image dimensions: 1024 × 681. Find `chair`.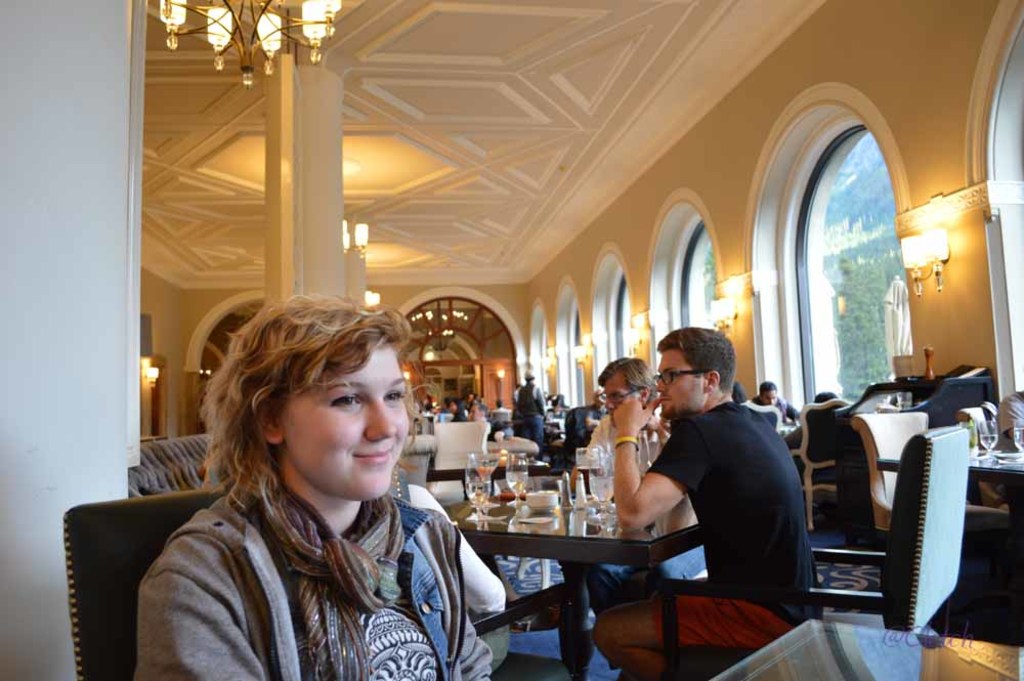
(397,434,439,487).
